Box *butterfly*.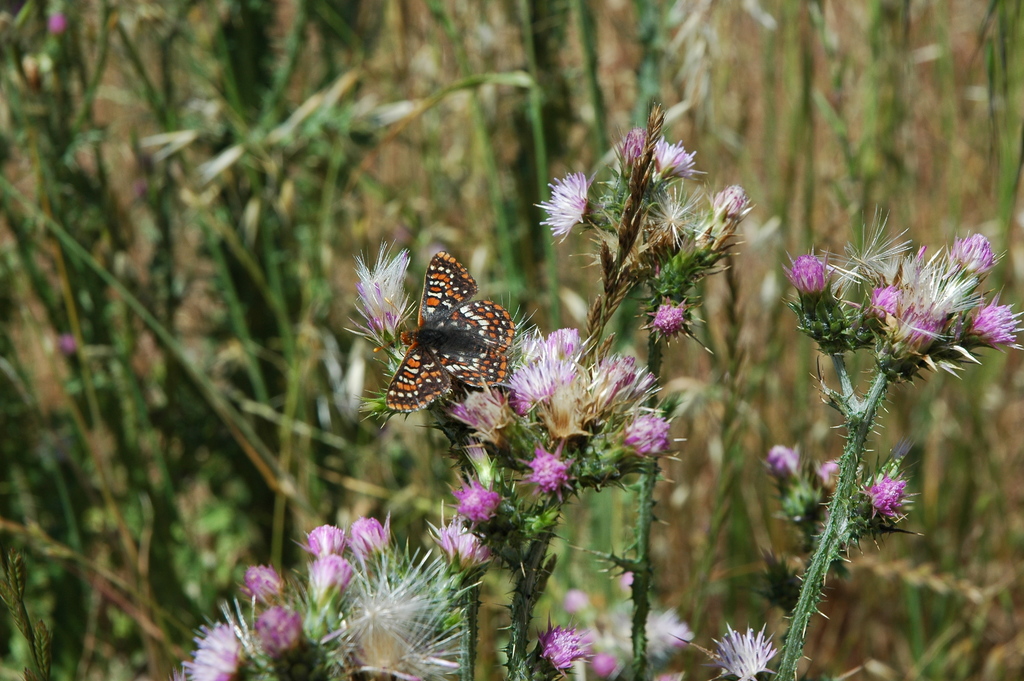
{"left": 374, "top": 252, "right": 513, "bottom": 413}.
